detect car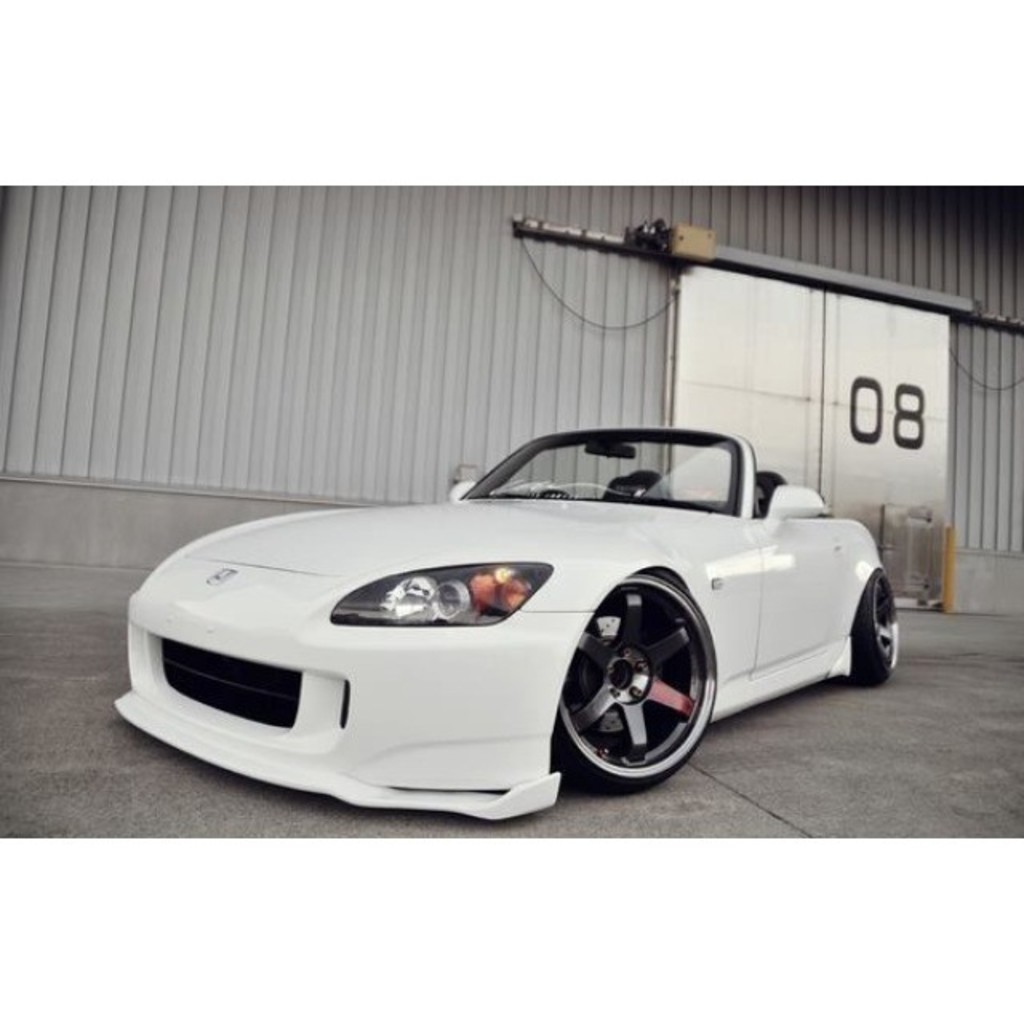
detection(107, 418, 923, 808)
